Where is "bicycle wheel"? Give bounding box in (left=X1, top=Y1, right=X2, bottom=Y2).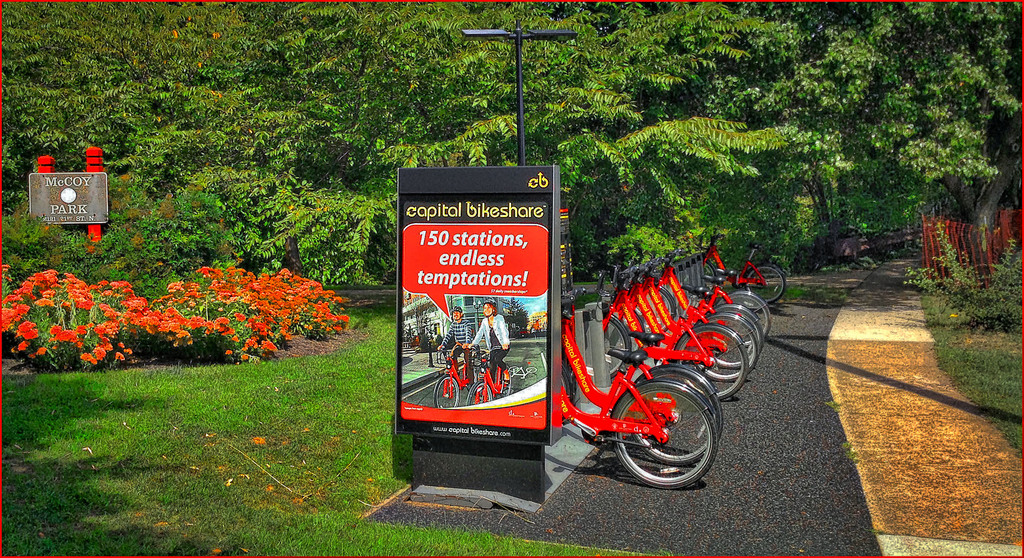
(left=741, top=265, right=785, bottom=308).
